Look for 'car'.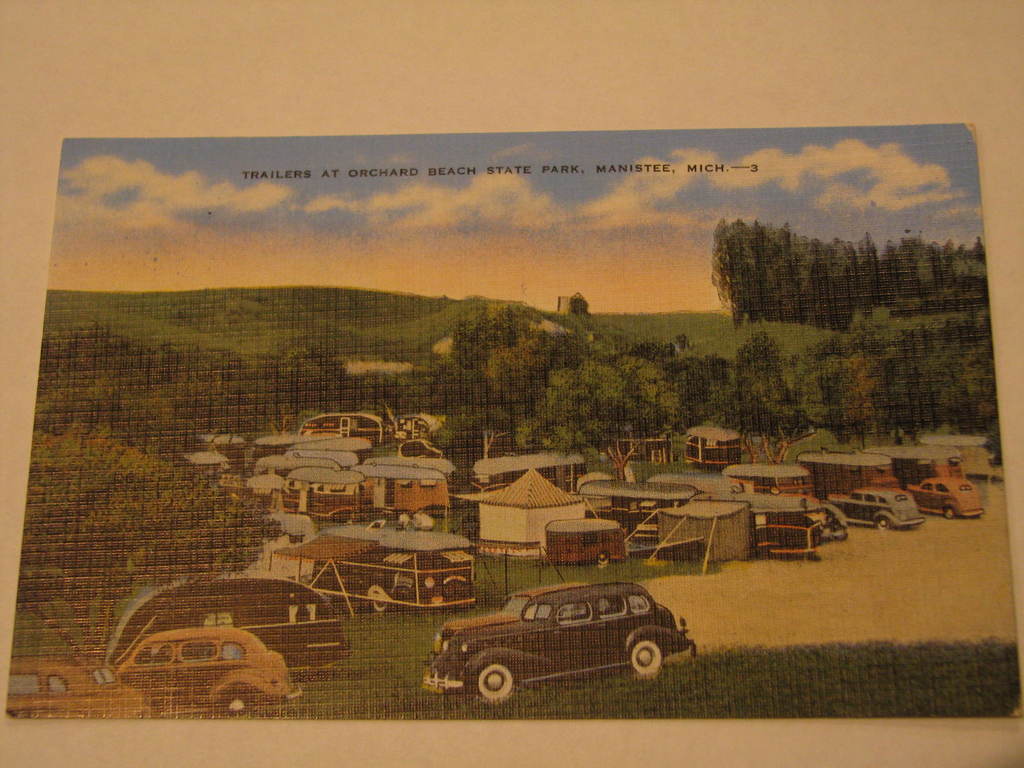
Found: bbox(420, 584, 695, 707).
